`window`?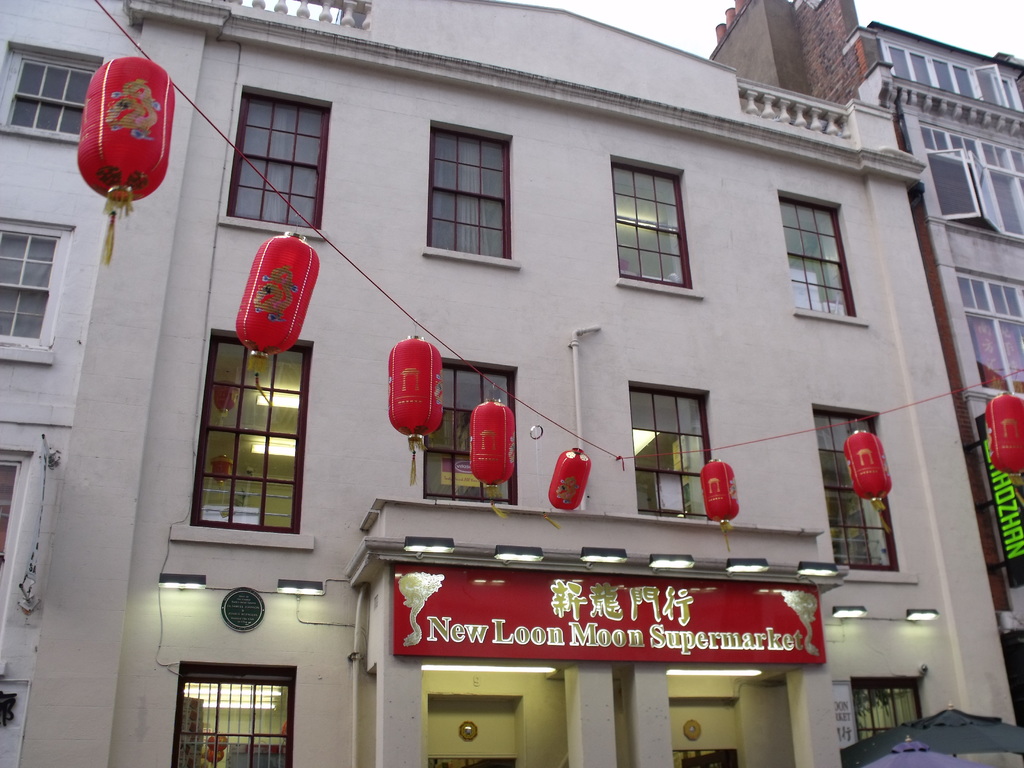
[852, 677, 932, 746]
